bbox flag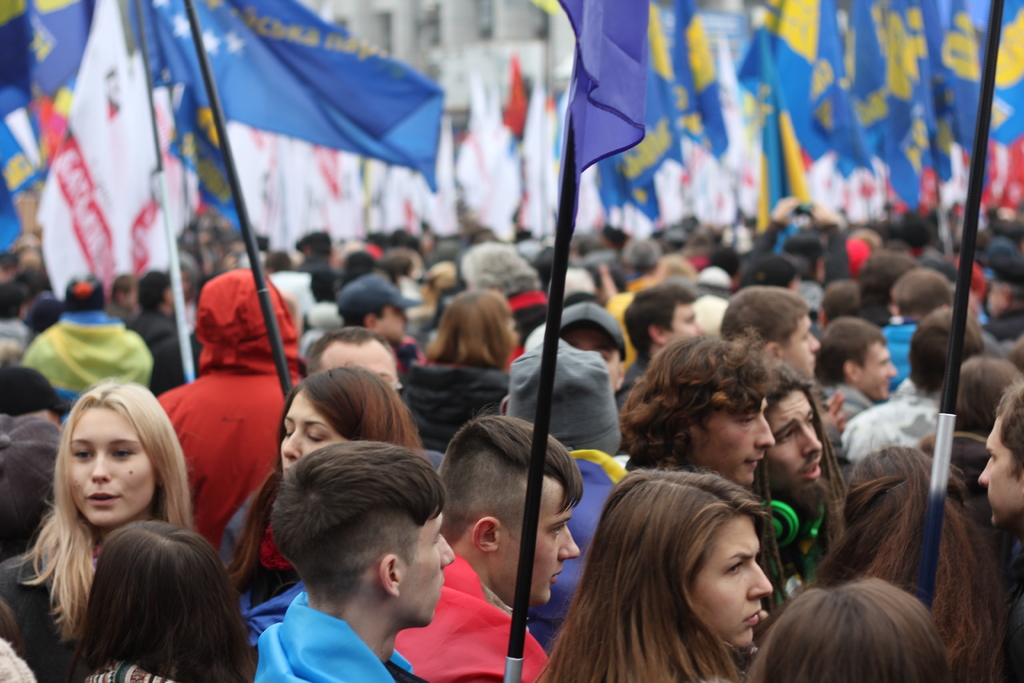
(x1=556, y1=0, x2=648, y2=220)
